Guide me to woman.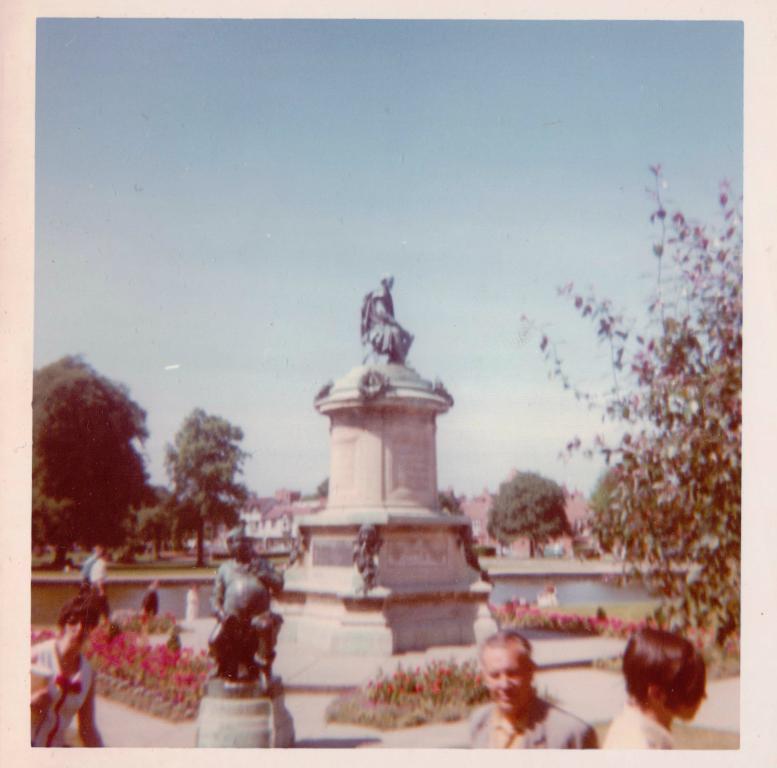
Guidance: x1=599 y1=631 x2=702 y2=747.
